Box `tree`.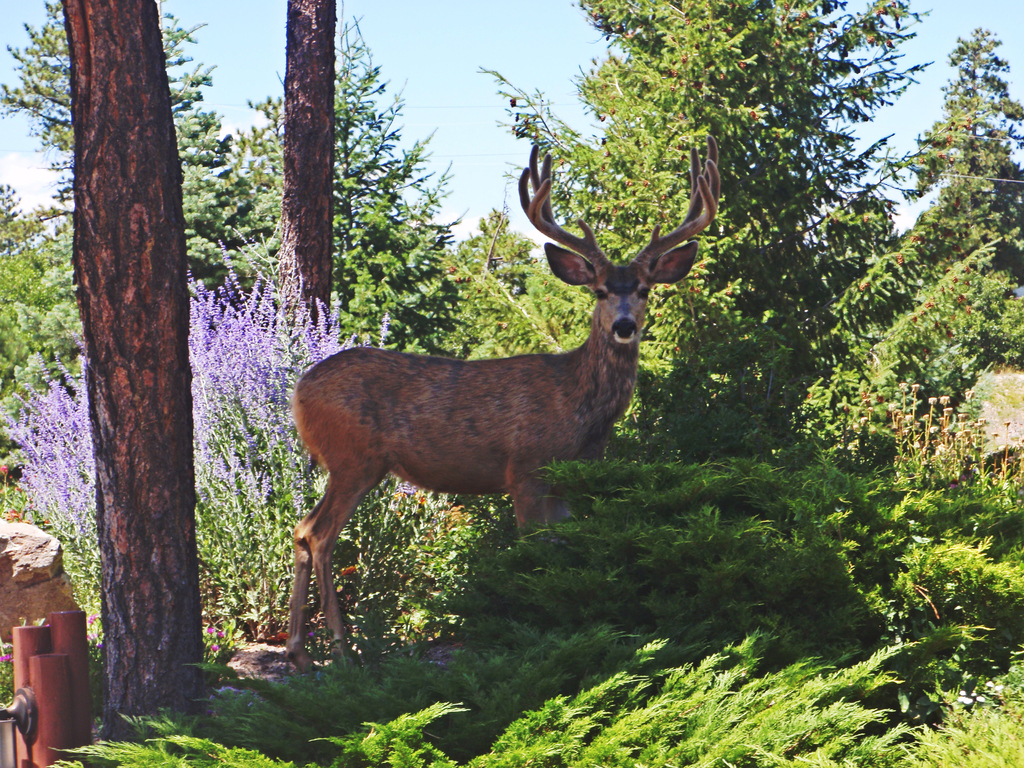
bbox=[269, 0, 339, 308].
